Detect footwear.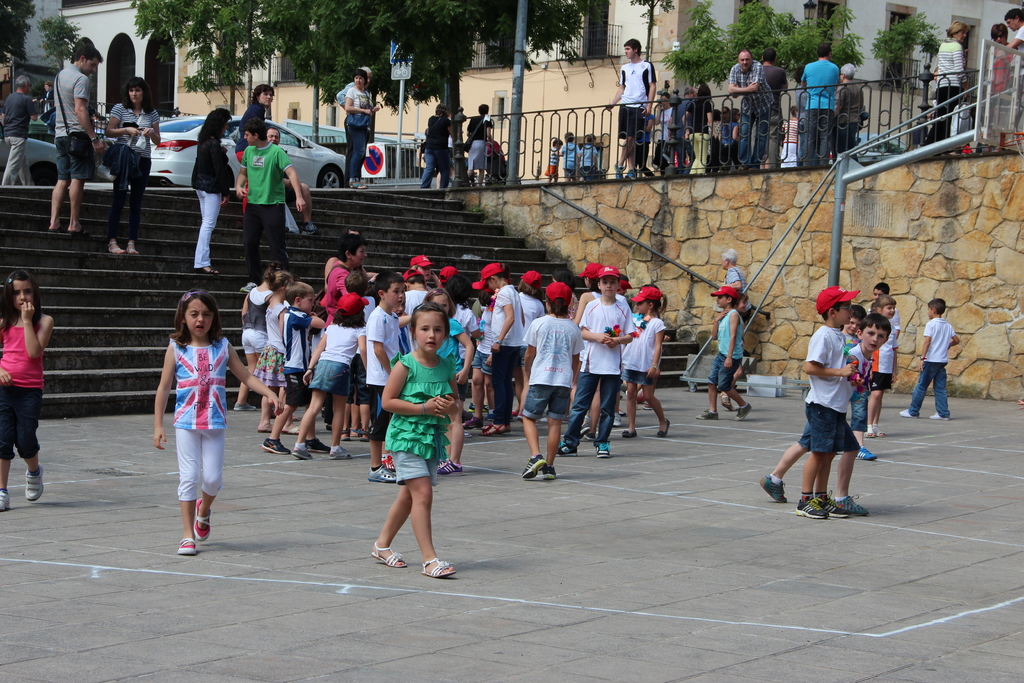
Detected at box=[300, 436, 332, 452].
